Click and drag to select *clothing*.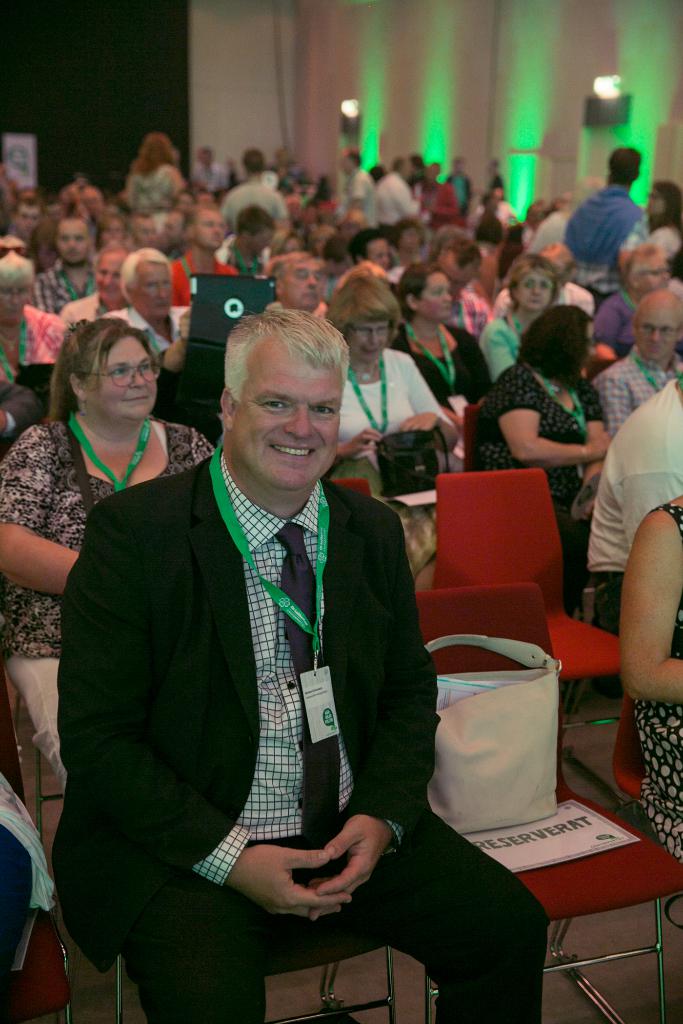
Selection: bbox=[338, 344, 450, 582].
